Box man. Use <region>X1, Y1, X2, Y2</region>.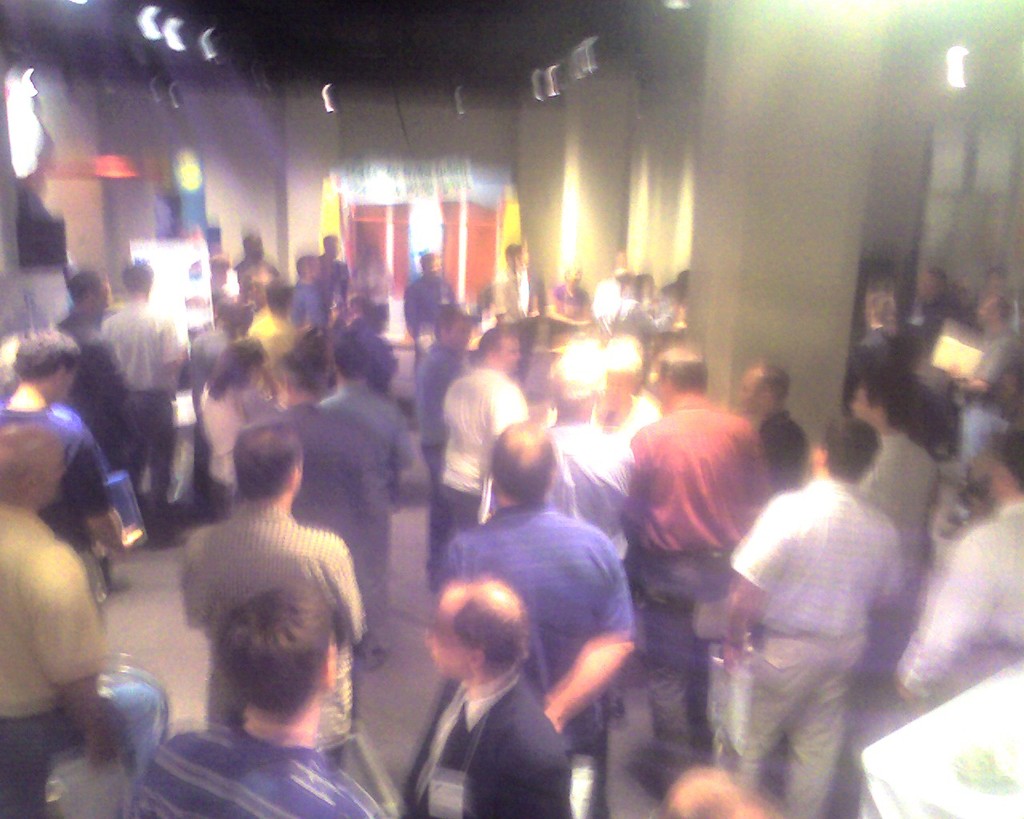
<region>401, 577, 571, 818</region>.
